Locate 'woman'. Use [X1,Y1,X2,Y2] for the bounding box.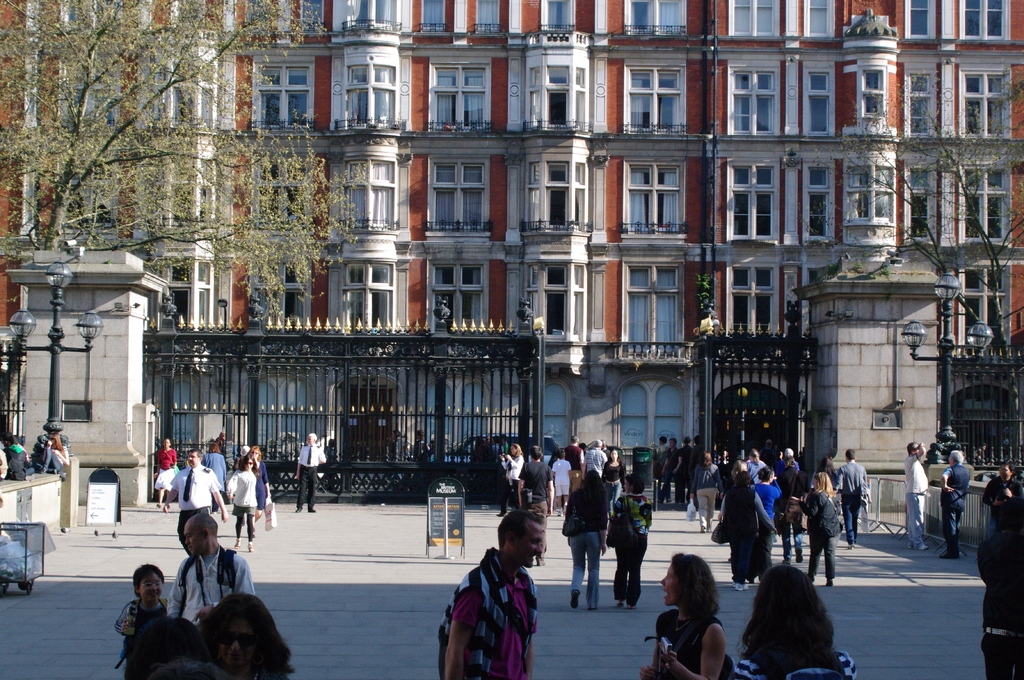
[150,438,178,510].
